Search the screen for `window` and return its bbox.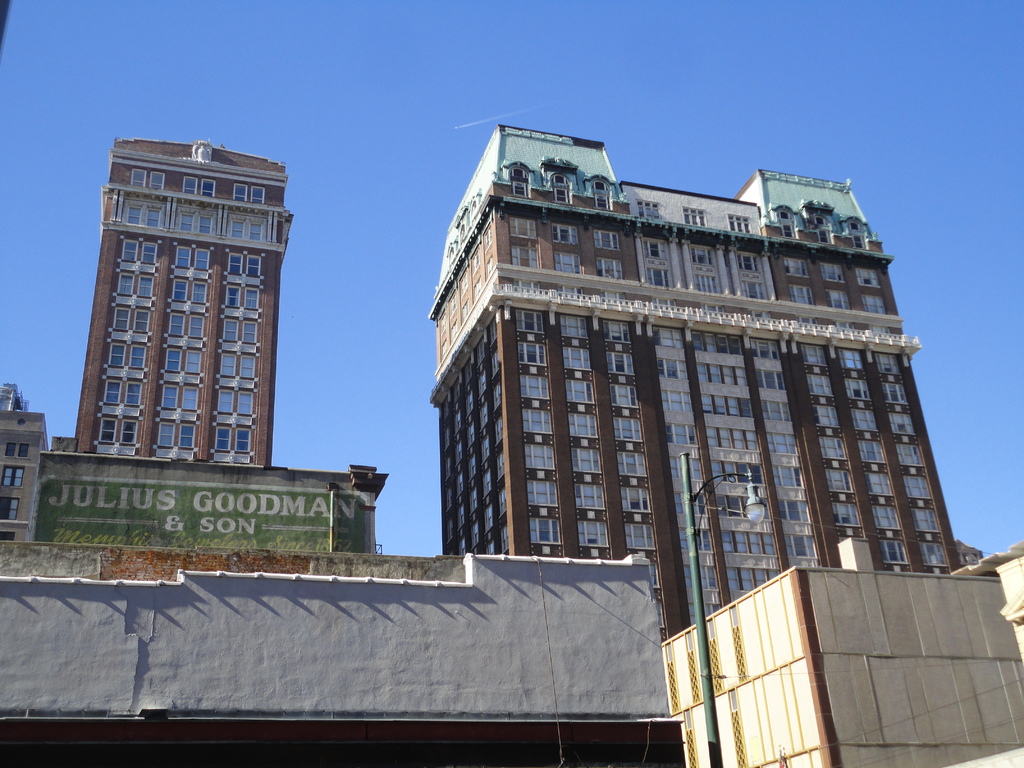
Found: BBox(660, 388, 692, 413).
